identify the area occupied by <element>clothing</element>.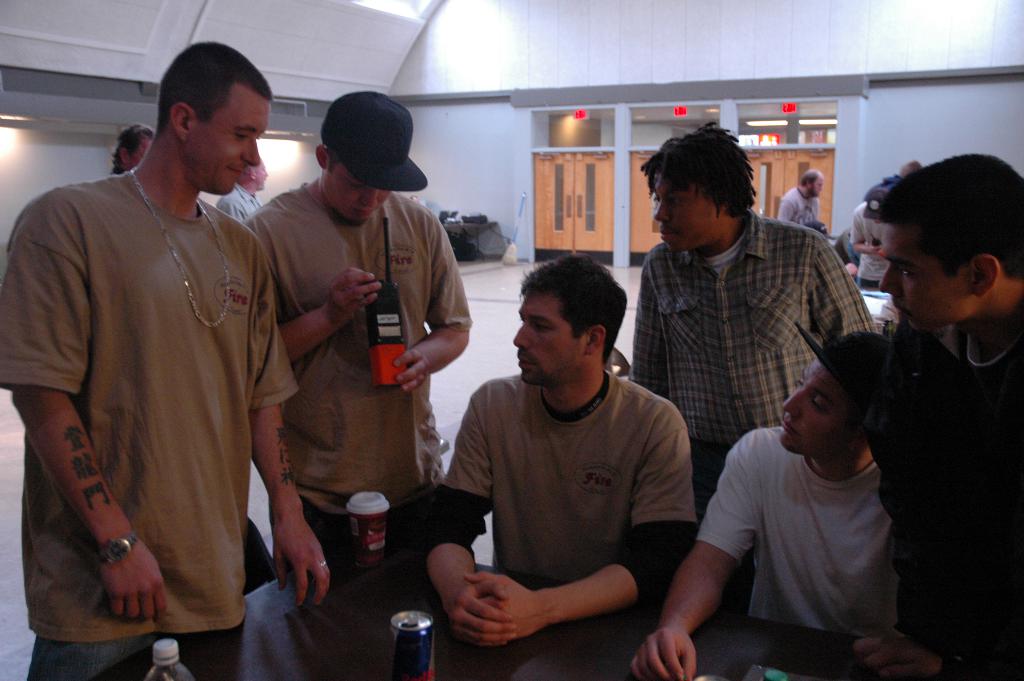
Area: crop(687, 422, 887, 680).
